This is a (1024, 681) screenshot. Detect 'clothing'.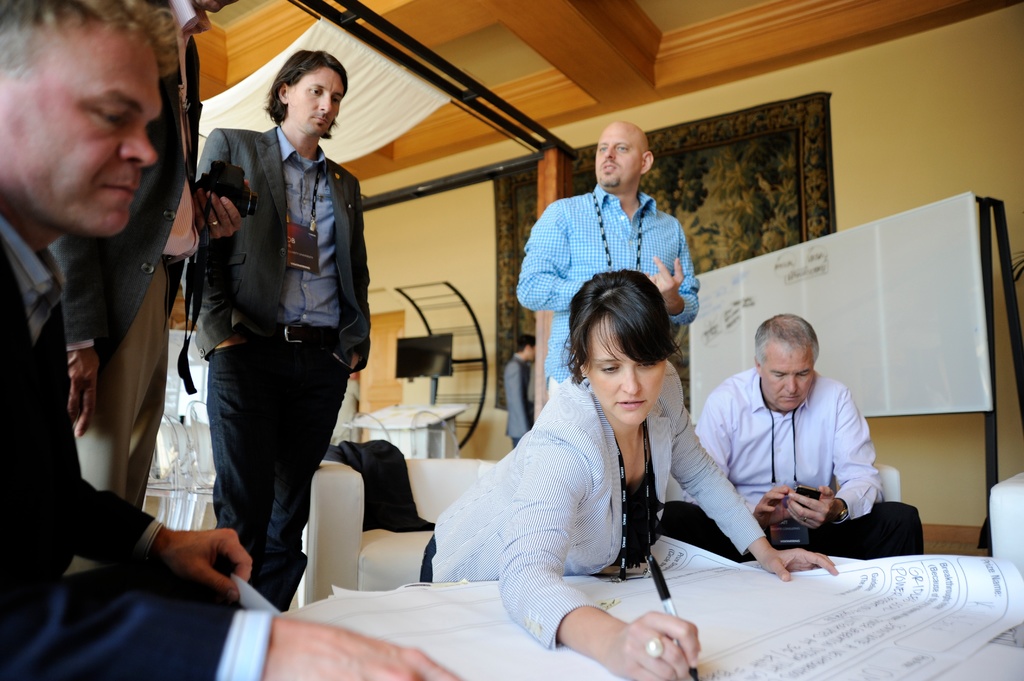
left=449, top=315, right=738, bottom=656.
